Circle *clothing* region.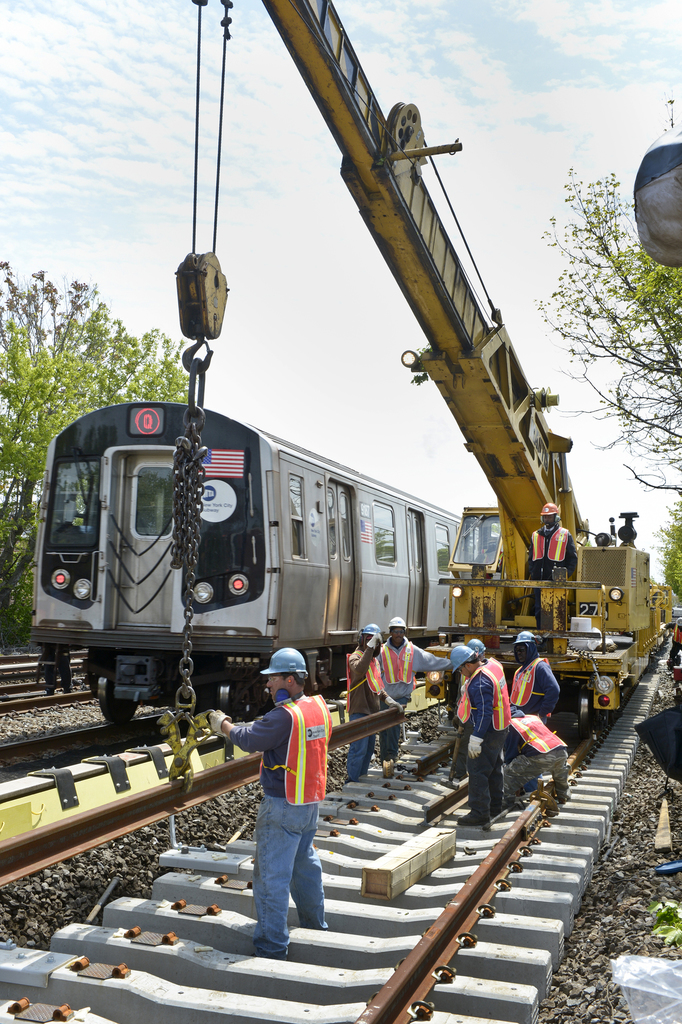
Region: {"x1": 527, "y1": 529, "x2": 585, "y2": 570}.
